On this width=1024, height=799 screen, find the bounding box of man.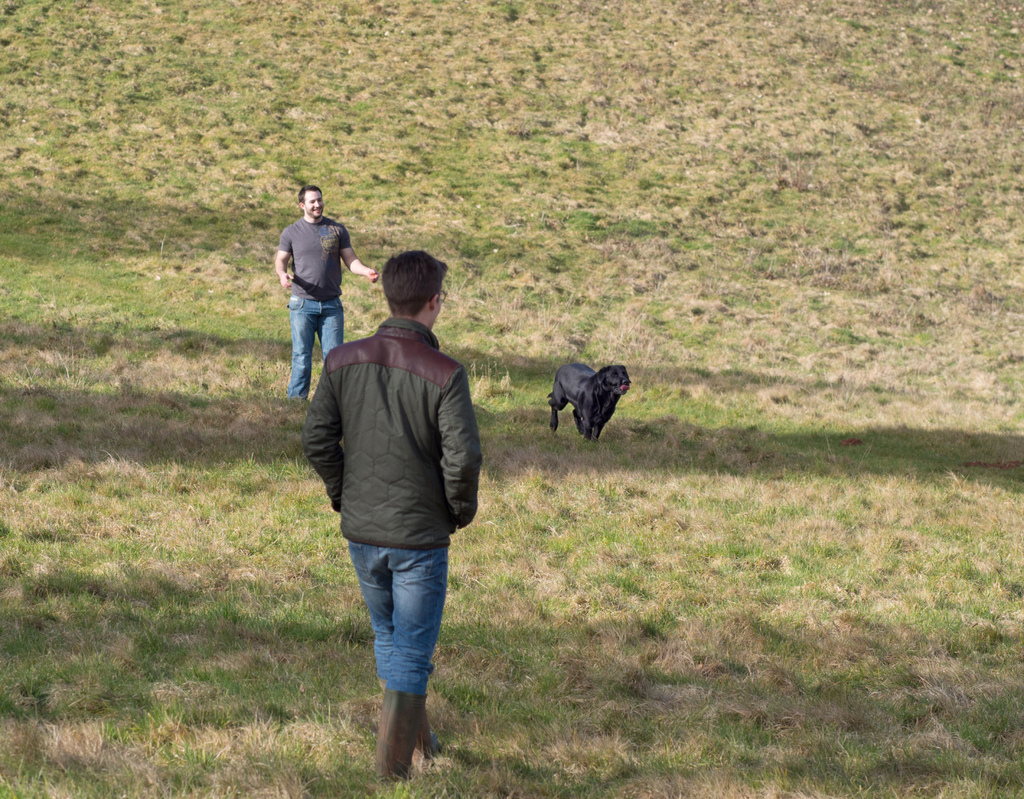
Bounding box: (296,263,492,786).
